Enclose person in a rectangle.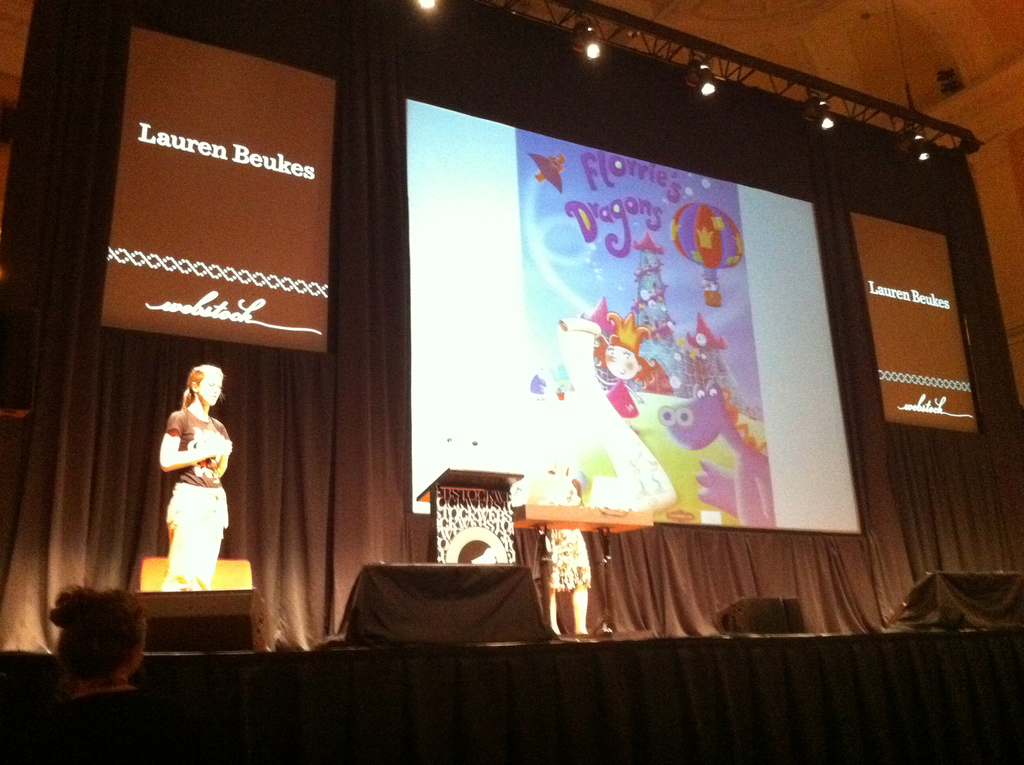
<box>158,366,233,592</box>.
